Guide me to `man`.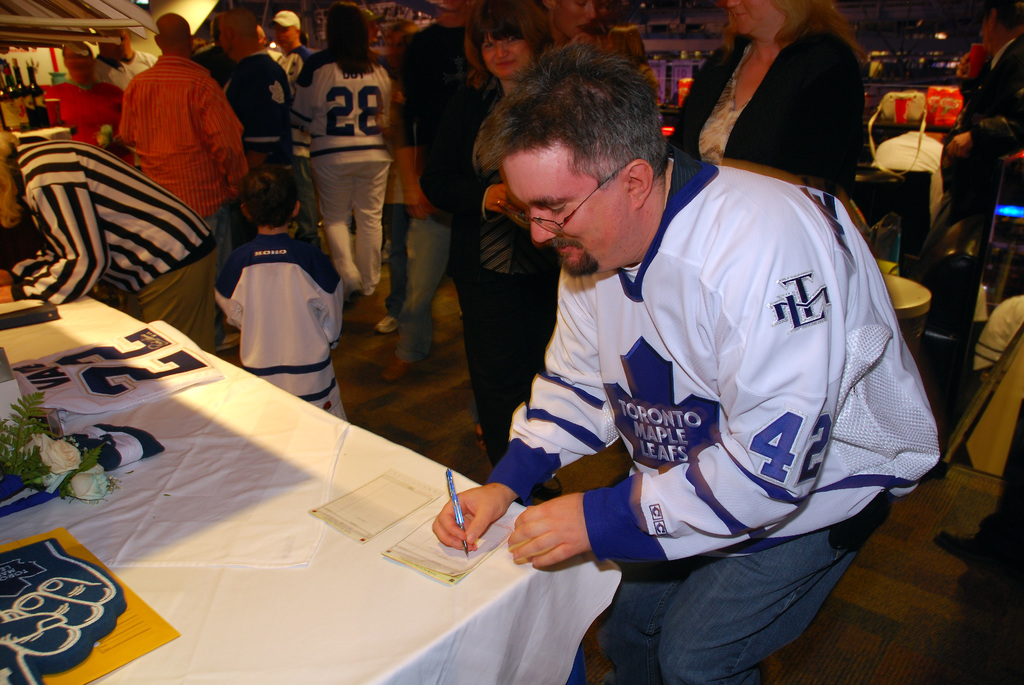
Guidance: (left=93, top=24, right=159, bottom=91).
